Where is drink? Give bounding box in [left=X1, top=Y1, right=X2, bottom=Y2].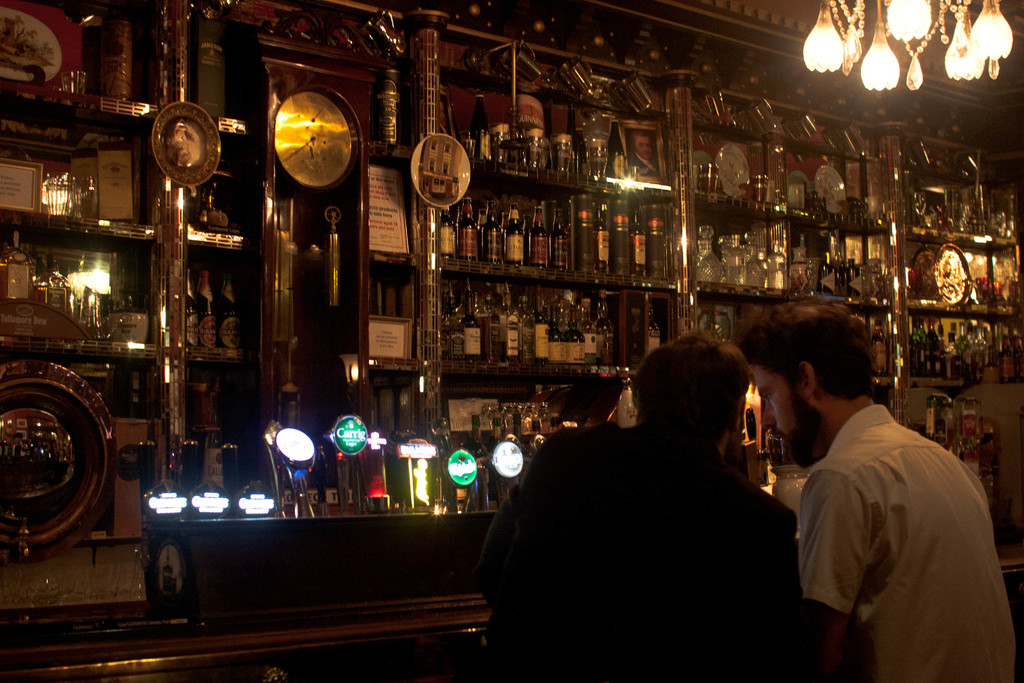
[left=35, top=287, right=84, bottom=317].
